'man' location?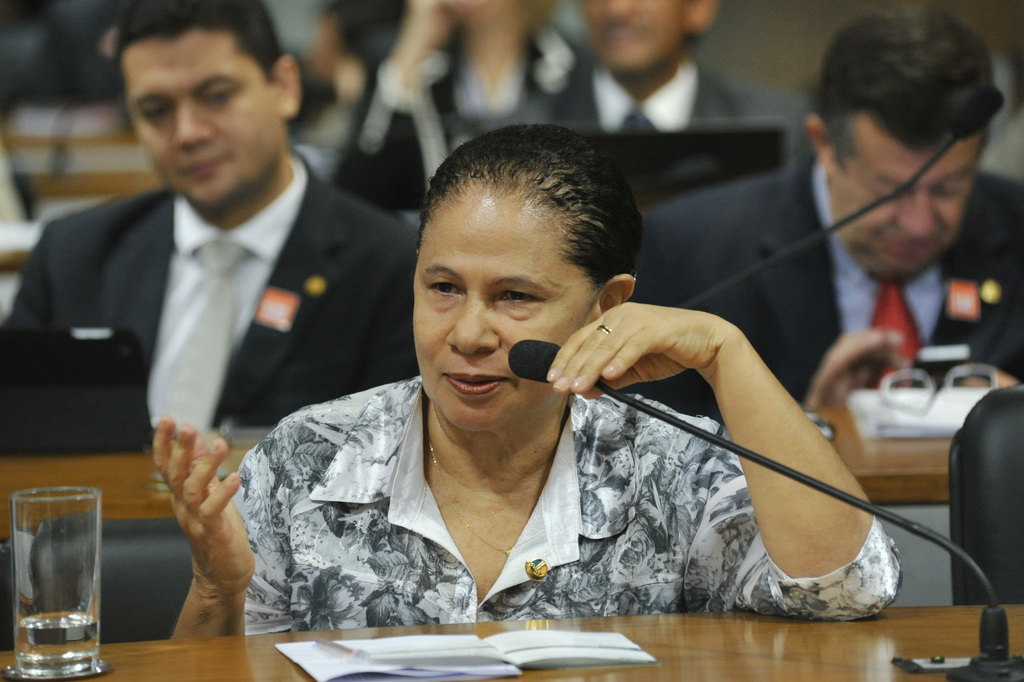
615:5:1023:425
